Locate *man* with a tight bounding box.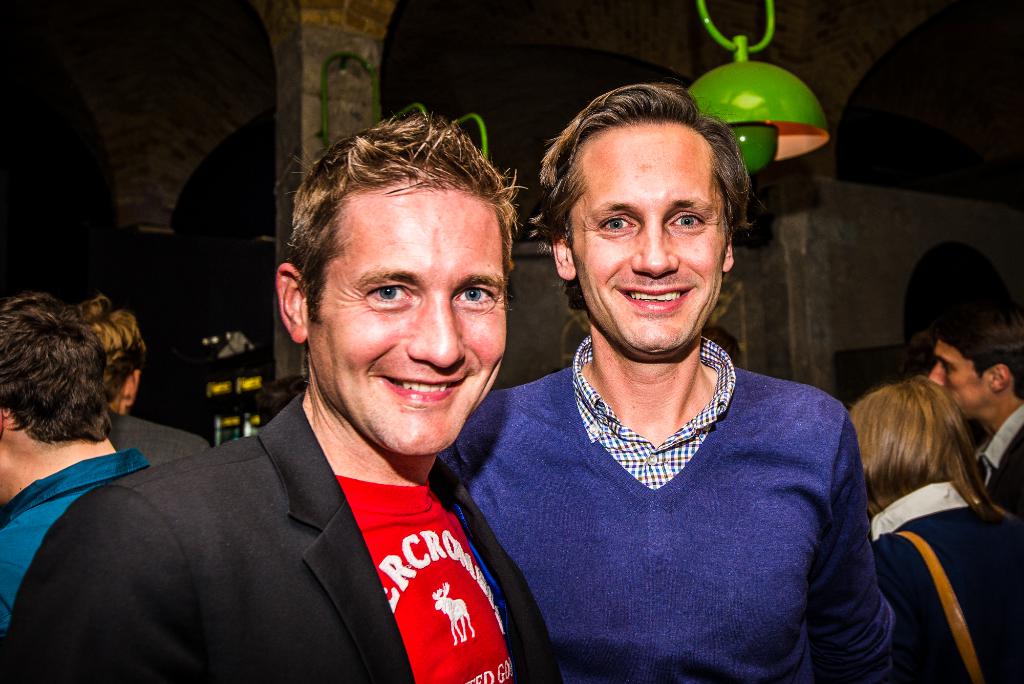
rect(429, 84, 893, 683).
